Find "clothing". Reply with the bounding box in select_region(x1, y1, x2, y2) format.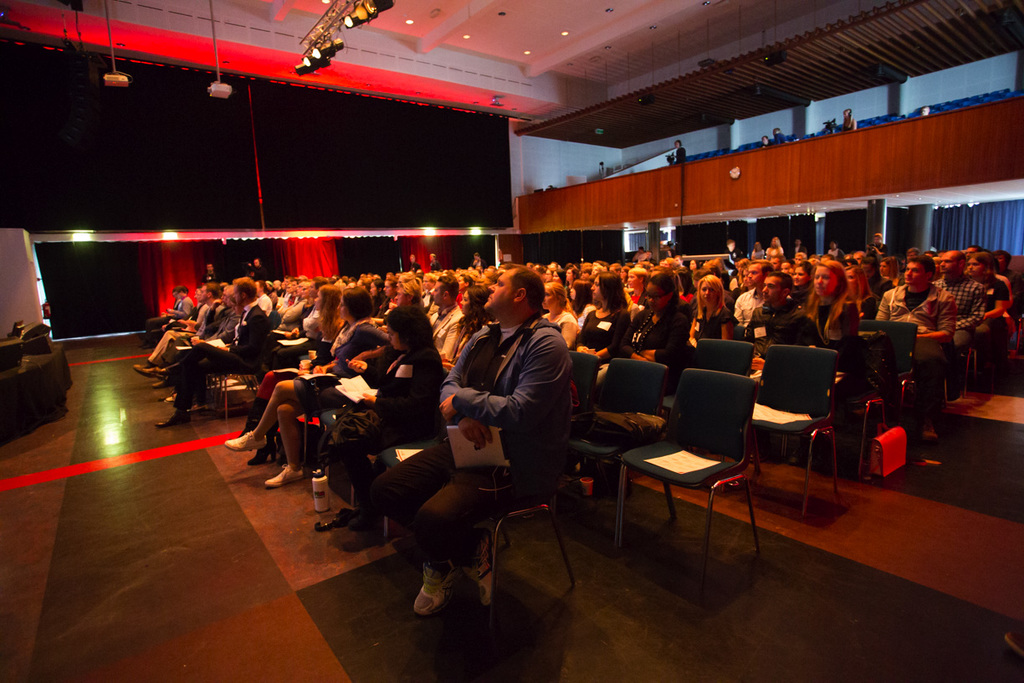
select_region(599, 307, 677, 393).
